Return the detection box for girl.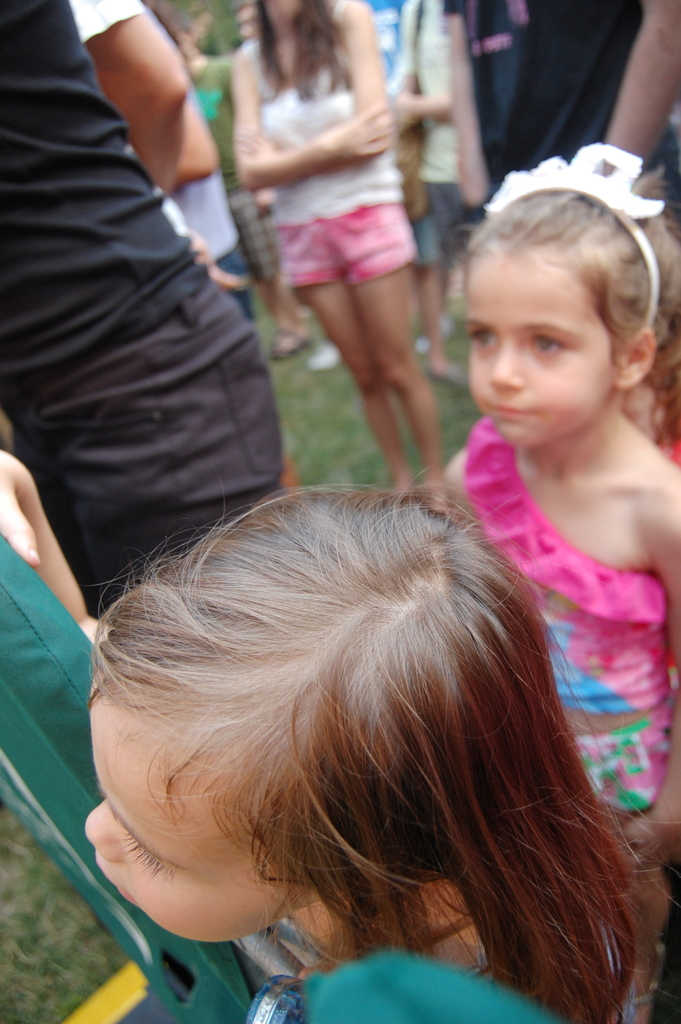
BBox(441, 147, 680, 951).
